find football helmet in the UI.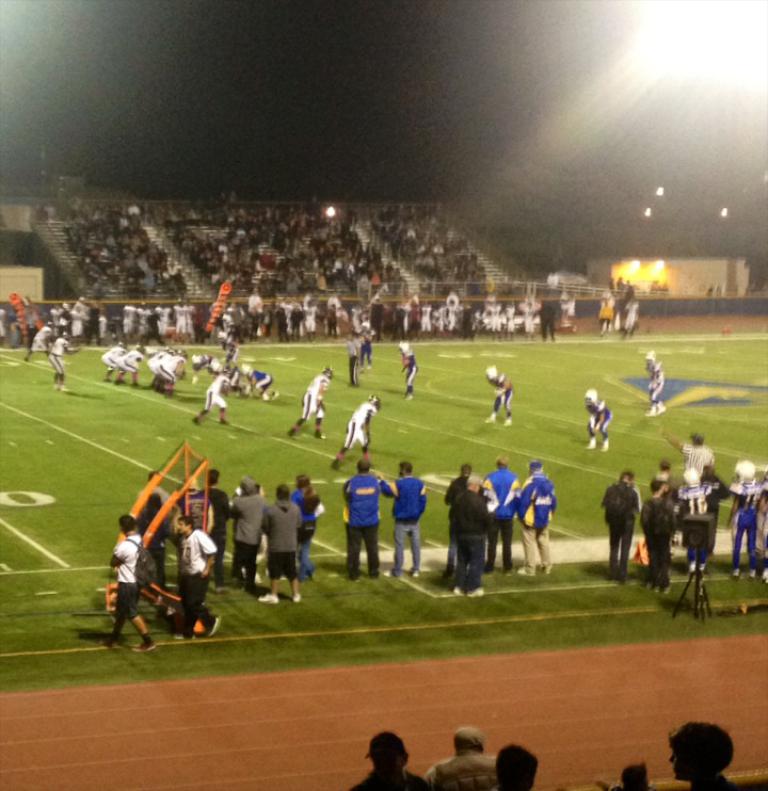
UI element at box=[320, 360, 334, 380].
